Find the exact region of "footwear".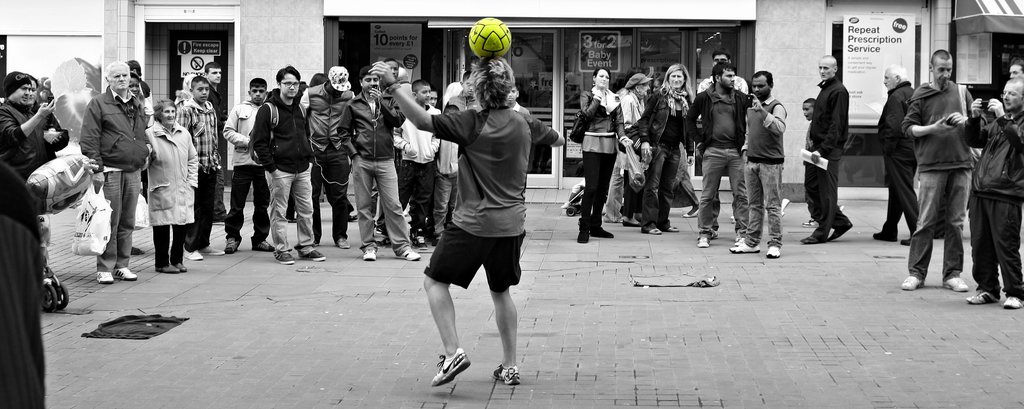
Exact region: [left=800, top=236, right=822, bottom=243].
